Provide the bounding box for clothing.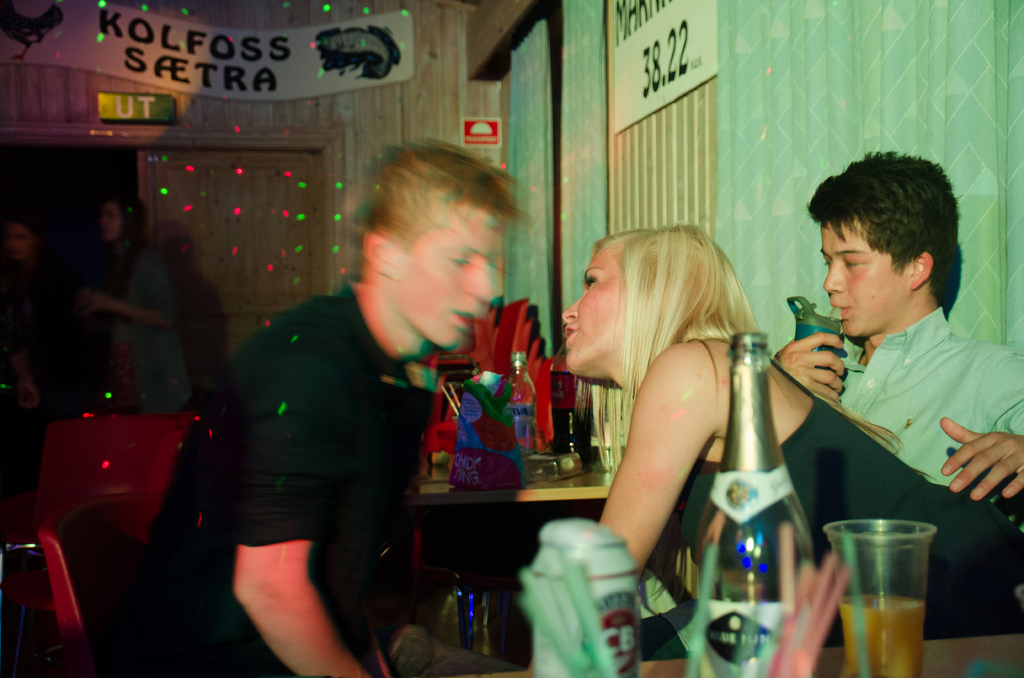
(814,305,1021,513).
